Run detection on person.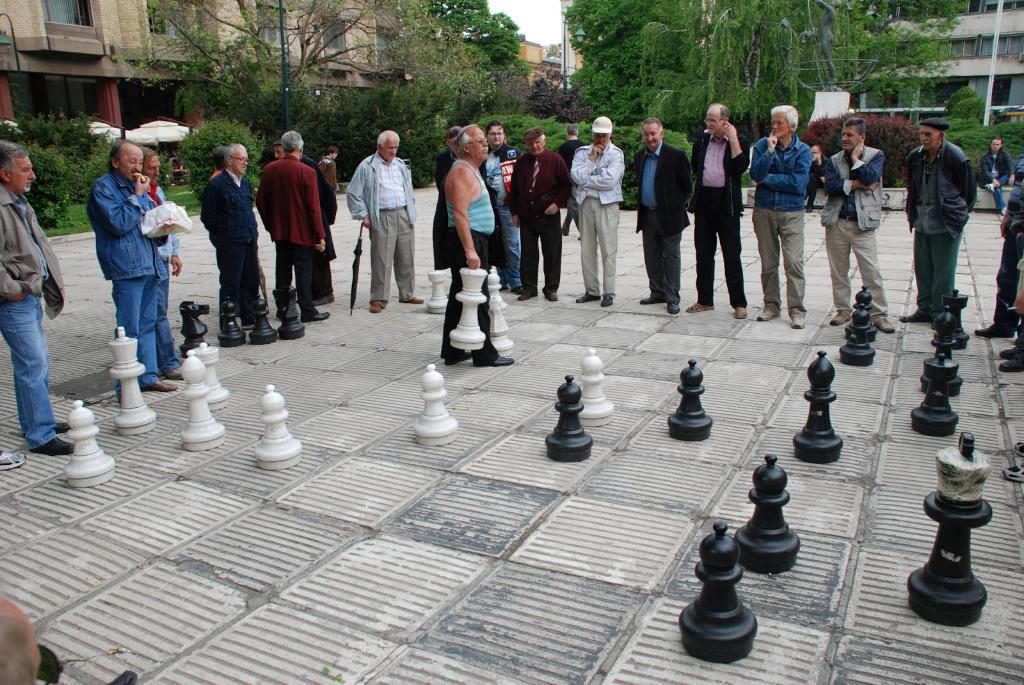
Result: (138, 136, 191, 380).
